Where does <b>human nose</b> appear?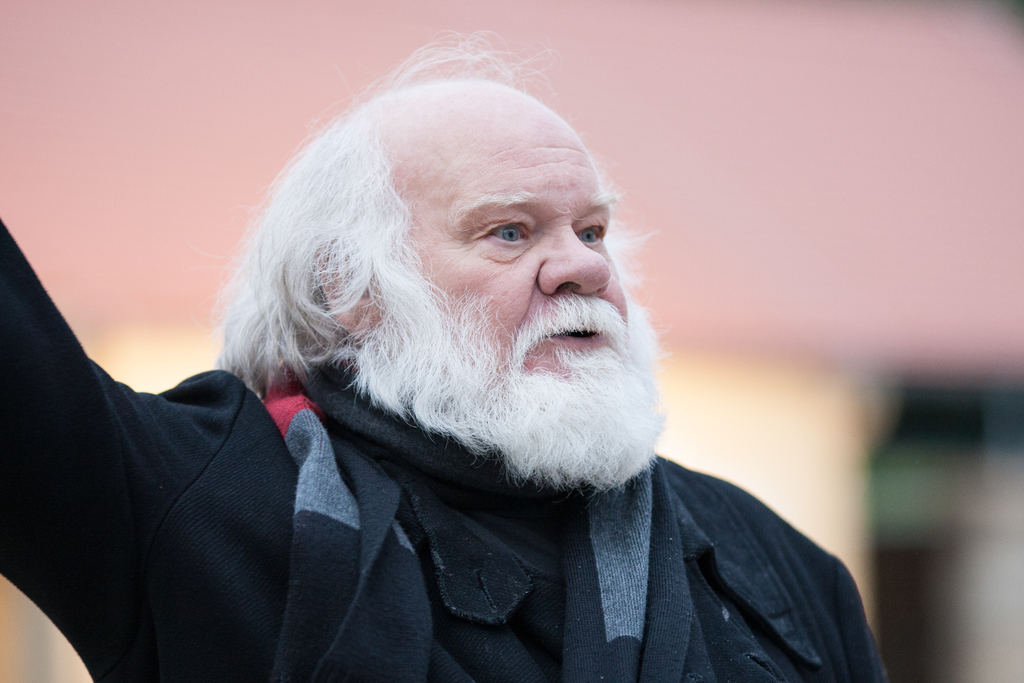
Appears at <region>540, 226, 609, 298</region>.
